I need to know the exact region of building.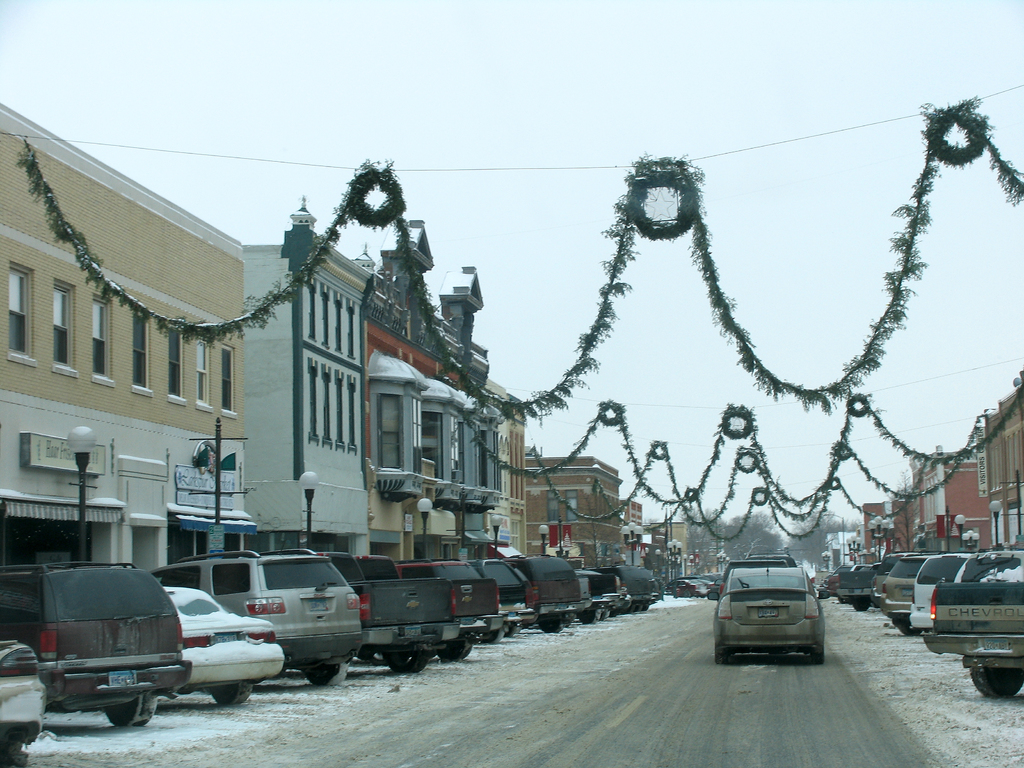
Region: [246,192,533,589].
